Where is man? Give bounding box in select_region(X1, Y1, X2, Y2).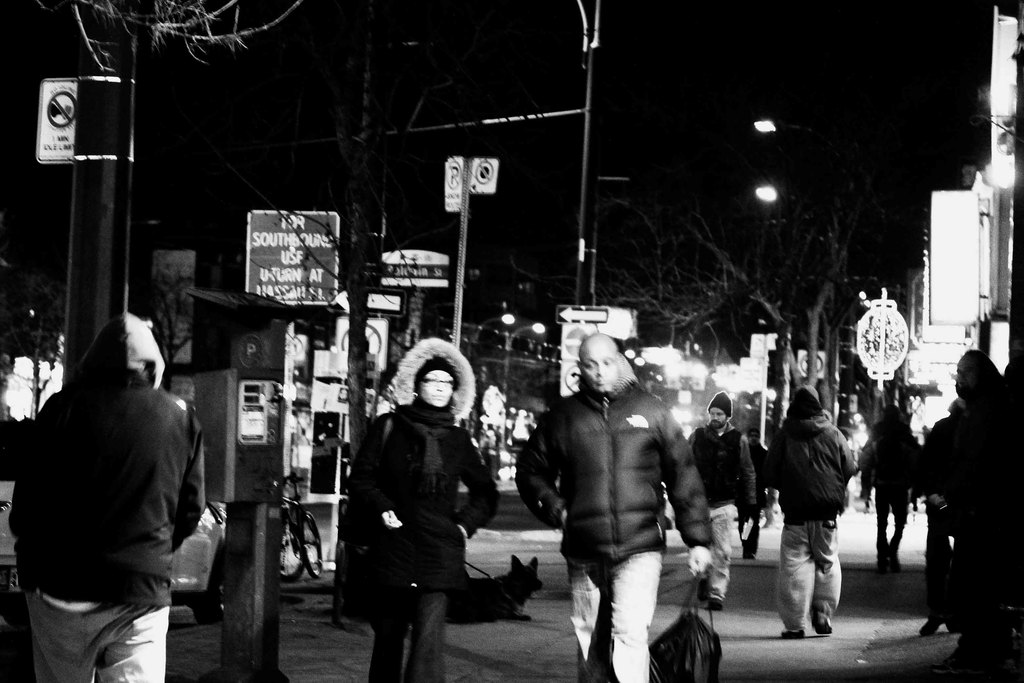
select_region(539, 324, 734, 680).
